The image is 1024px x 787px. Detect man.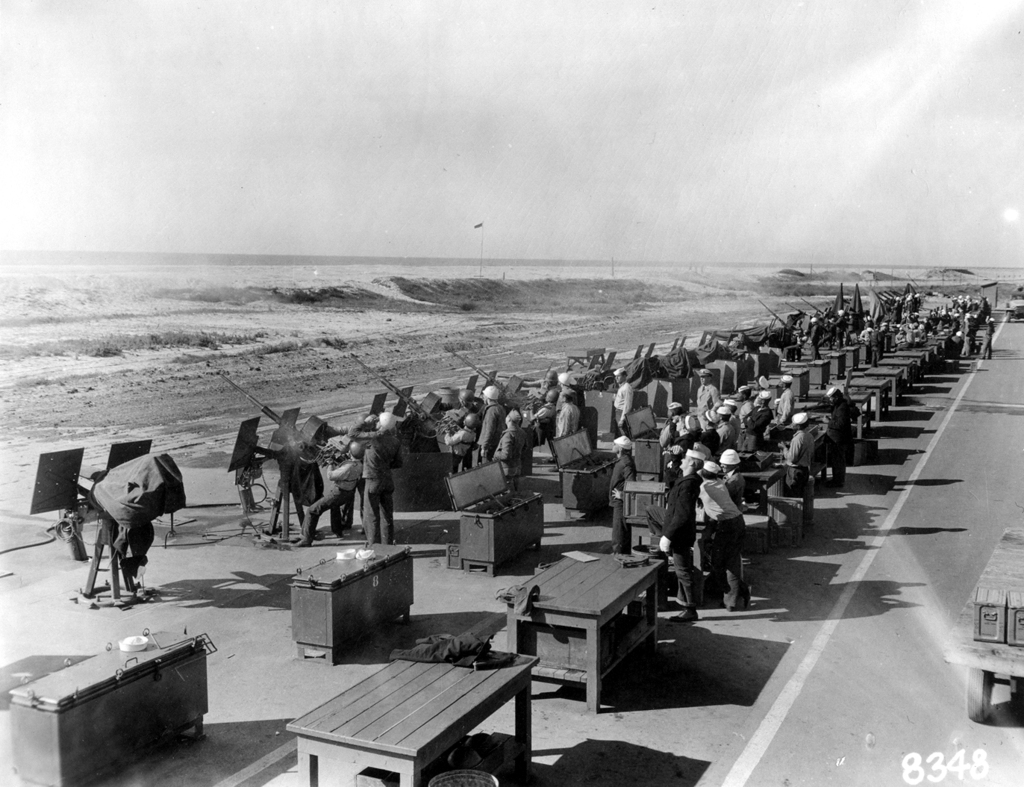
Detection: [610, 364, 631, 444].
